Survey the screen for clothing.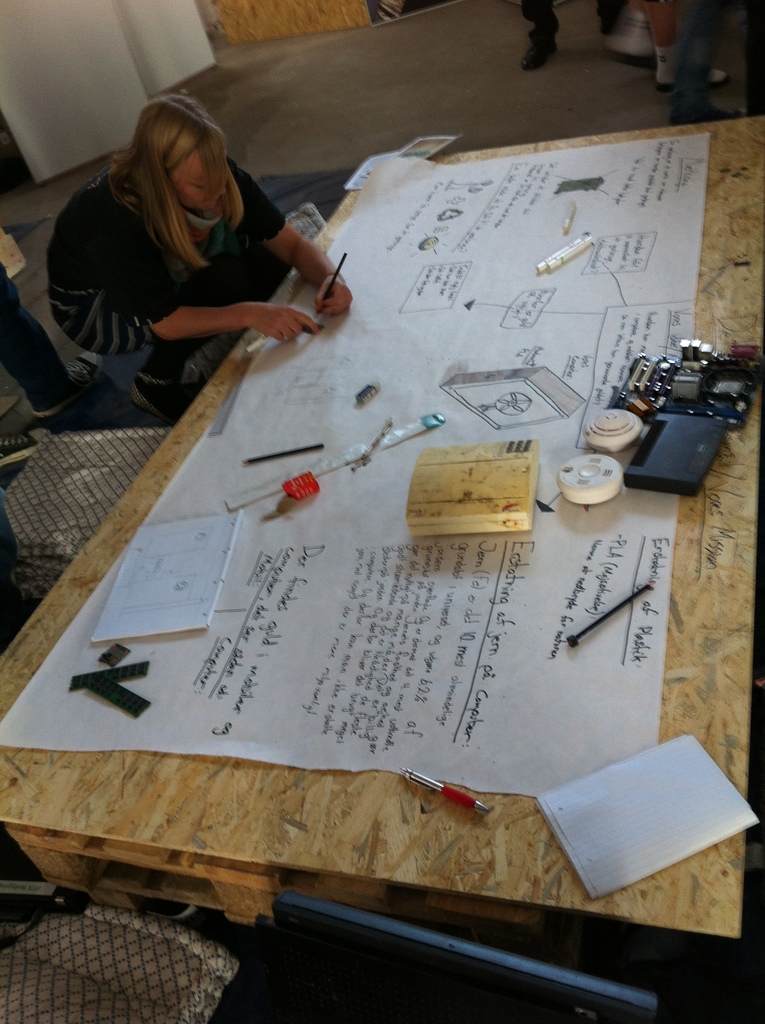
Survey found: bbox=(0, 263, 72, 406).
